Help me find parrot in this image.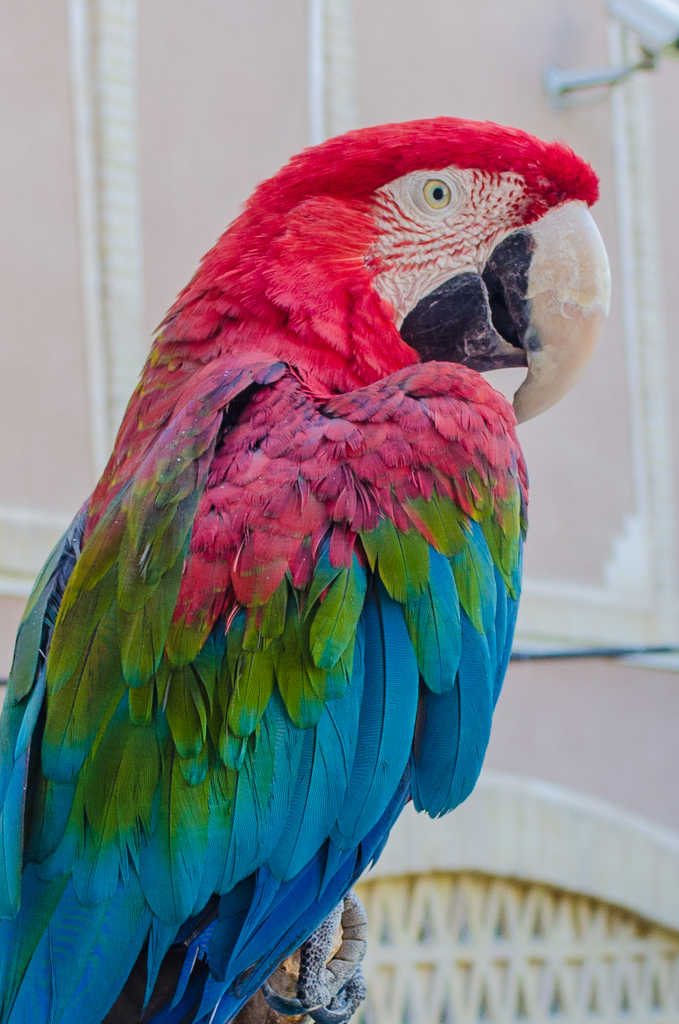
Found it: [0,113,612,1023].
